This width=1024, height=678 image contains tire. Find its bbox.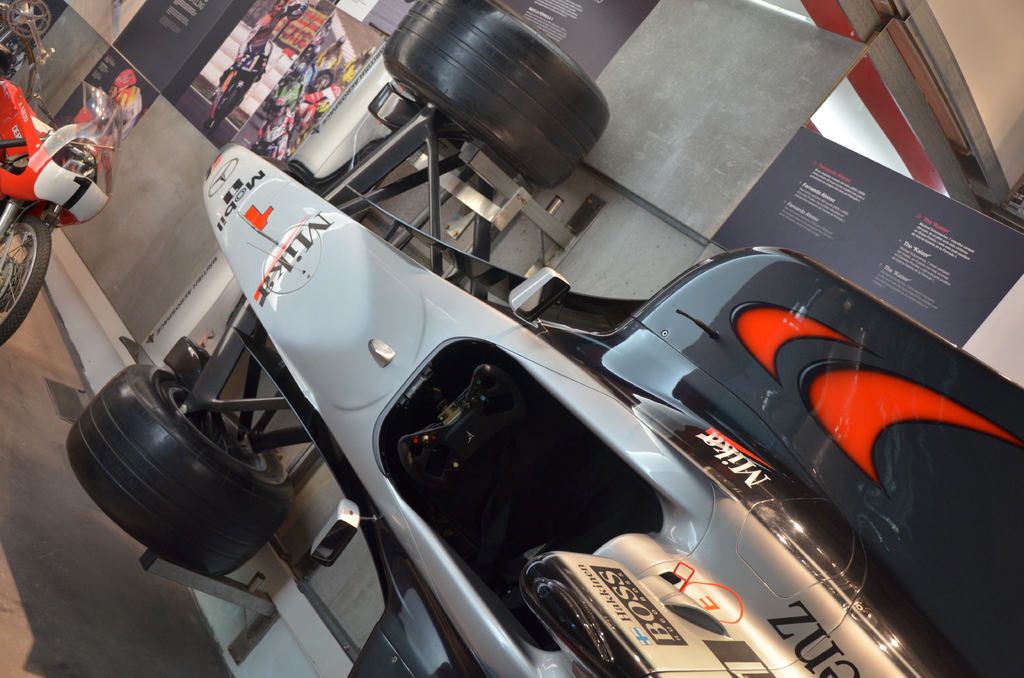
box(202, 118, 220, 140).
